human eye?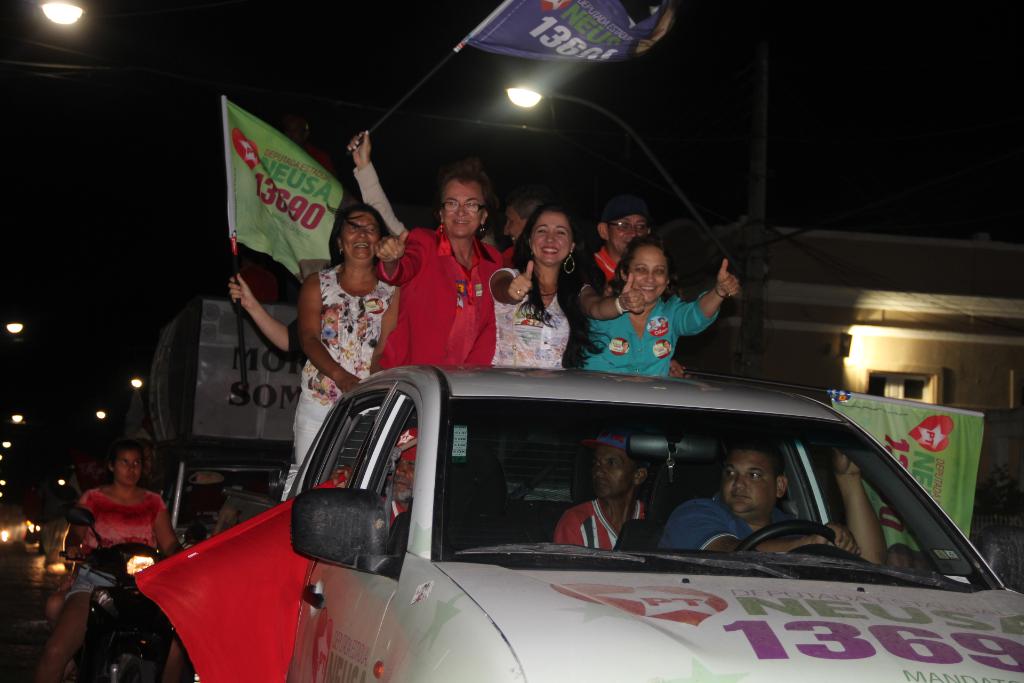
select_region(537, 226, 547, 235)
